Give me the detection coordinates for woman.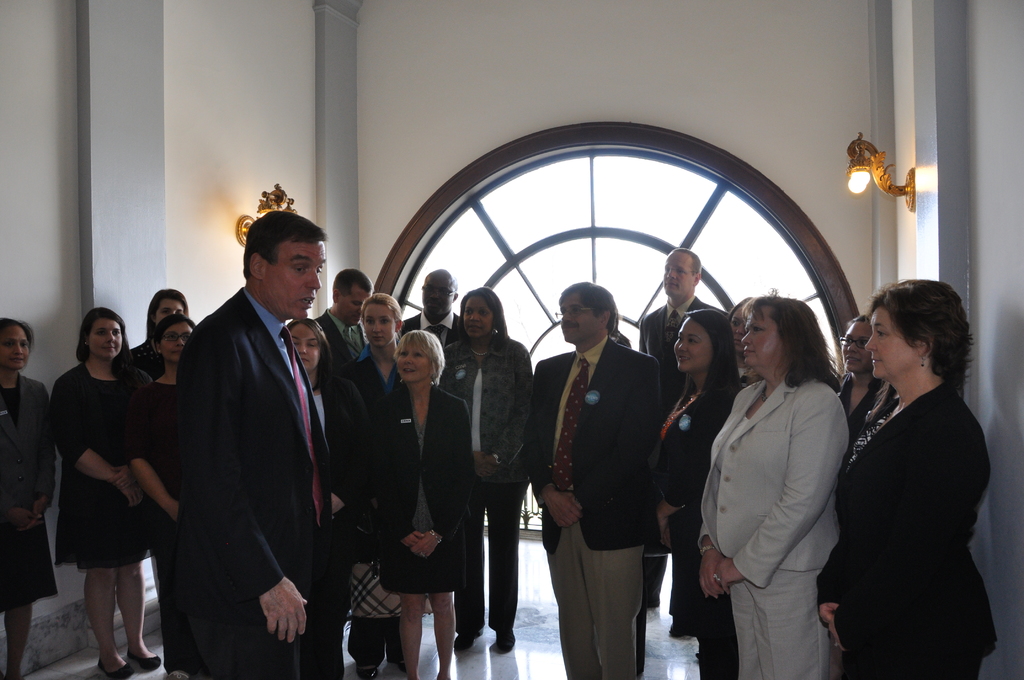
0/318/50/679.
